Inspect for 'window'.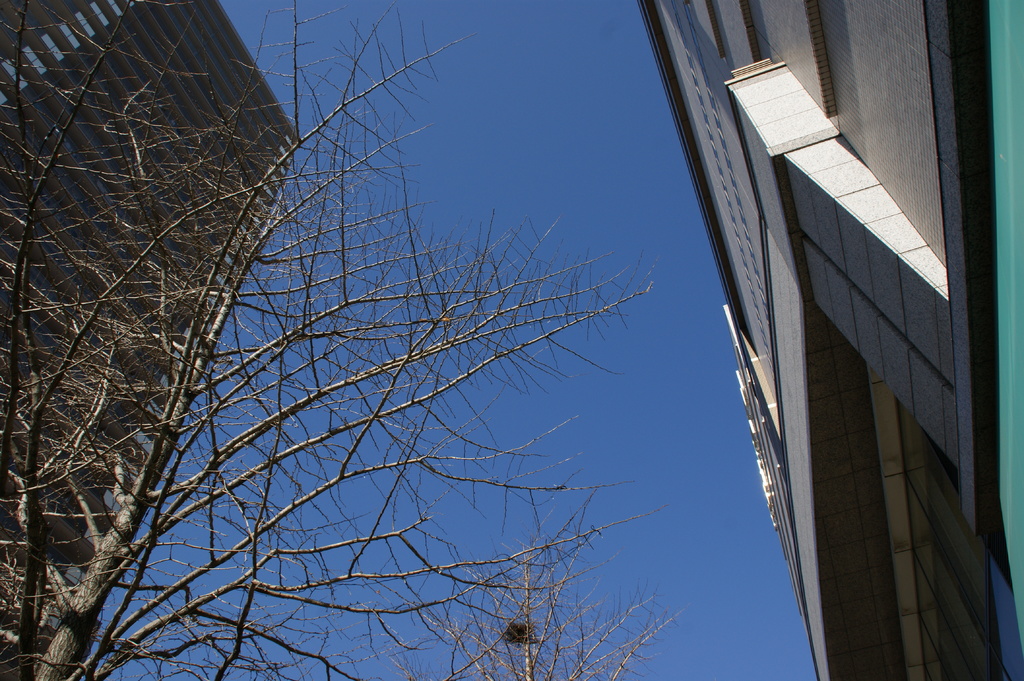
Inspection: {"left": 40, "top": 30, "right": 69, "bottom": 64}.
